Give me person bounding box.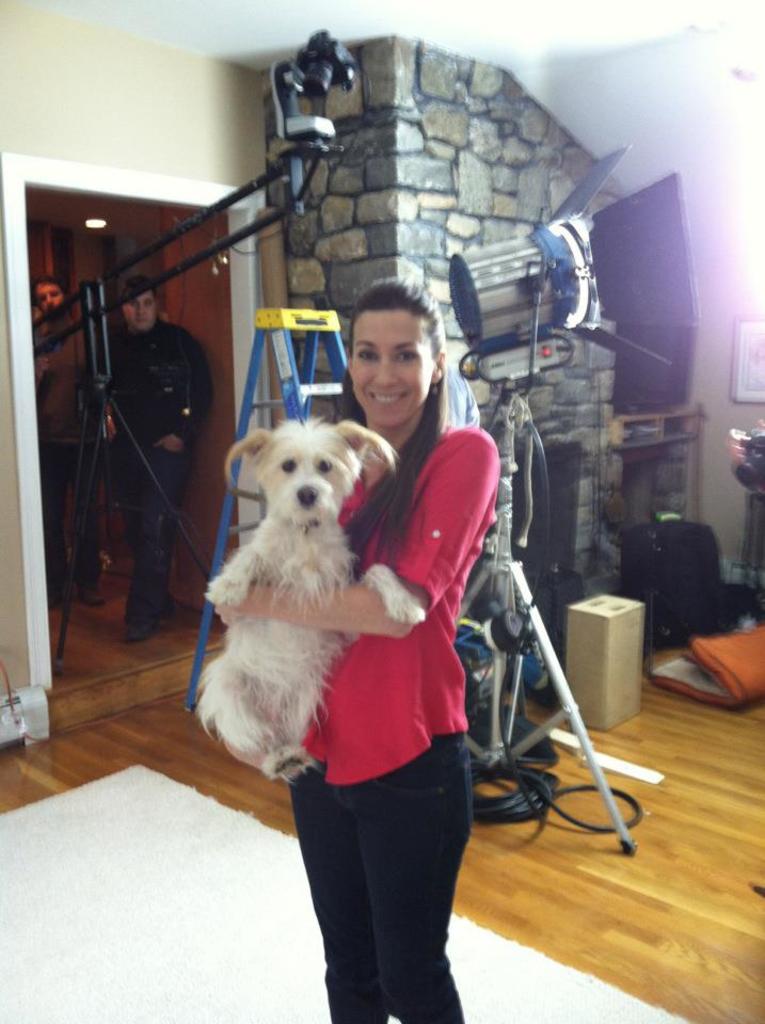
bbox(30, 278, 108, 609).
